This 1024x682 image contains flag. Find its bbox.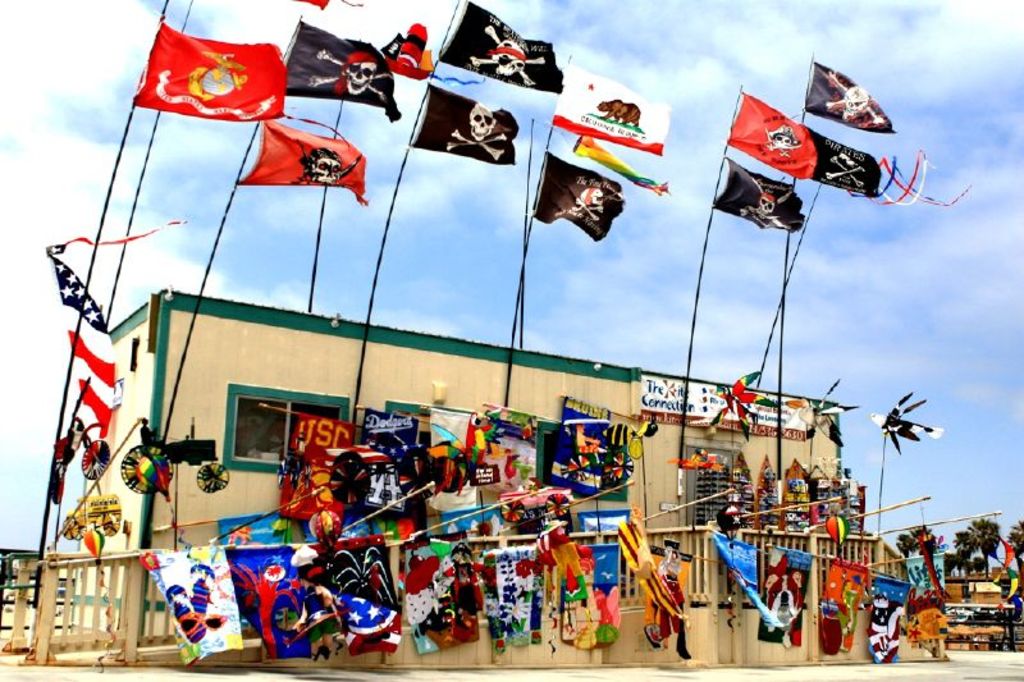
818,554,876,662.
